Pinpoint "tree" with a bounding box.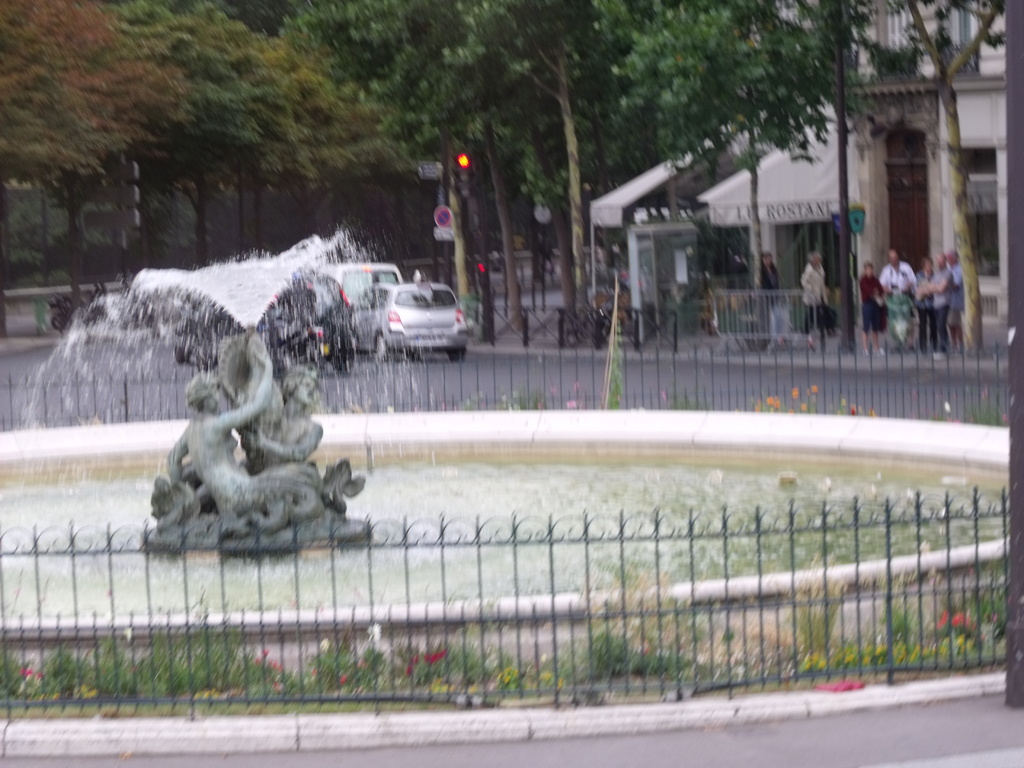
BBox(438, 0, 695, 358).
